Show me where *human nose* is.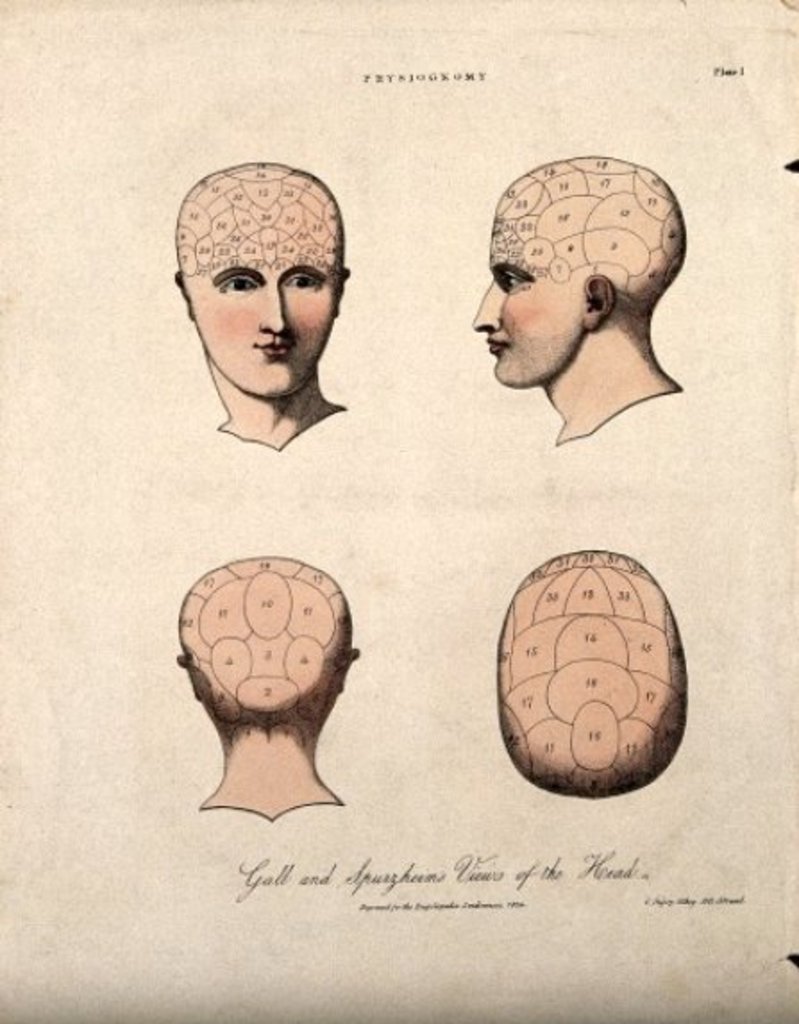
*human nose* is at (468,279,504,332).
